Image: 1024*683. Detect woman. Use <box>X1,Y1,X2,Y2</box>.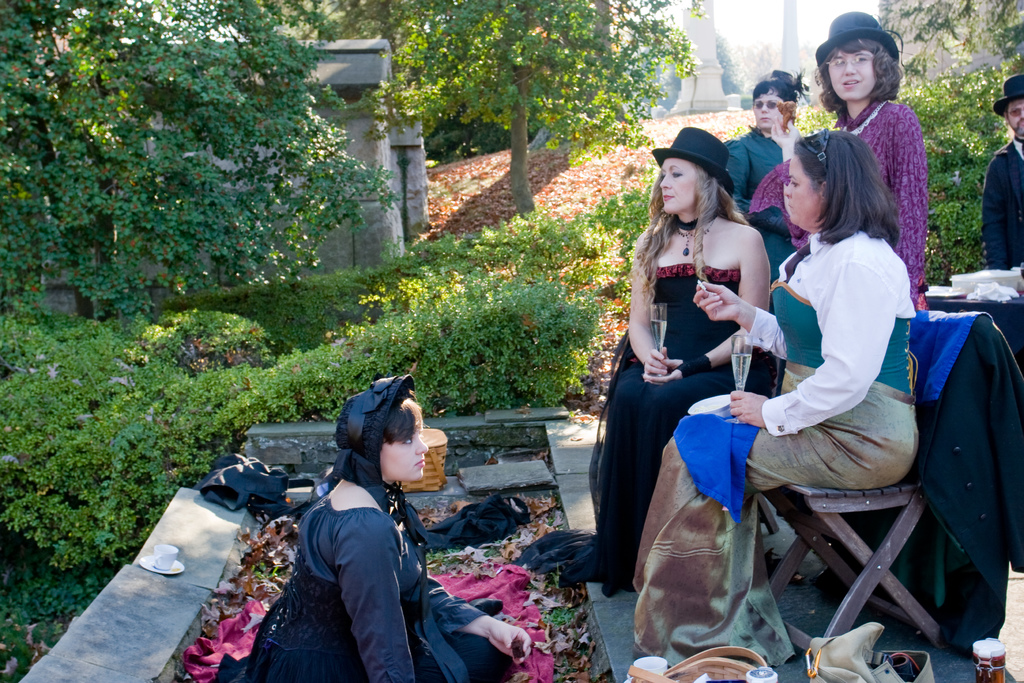
<box>492,129,781,587</box>.
